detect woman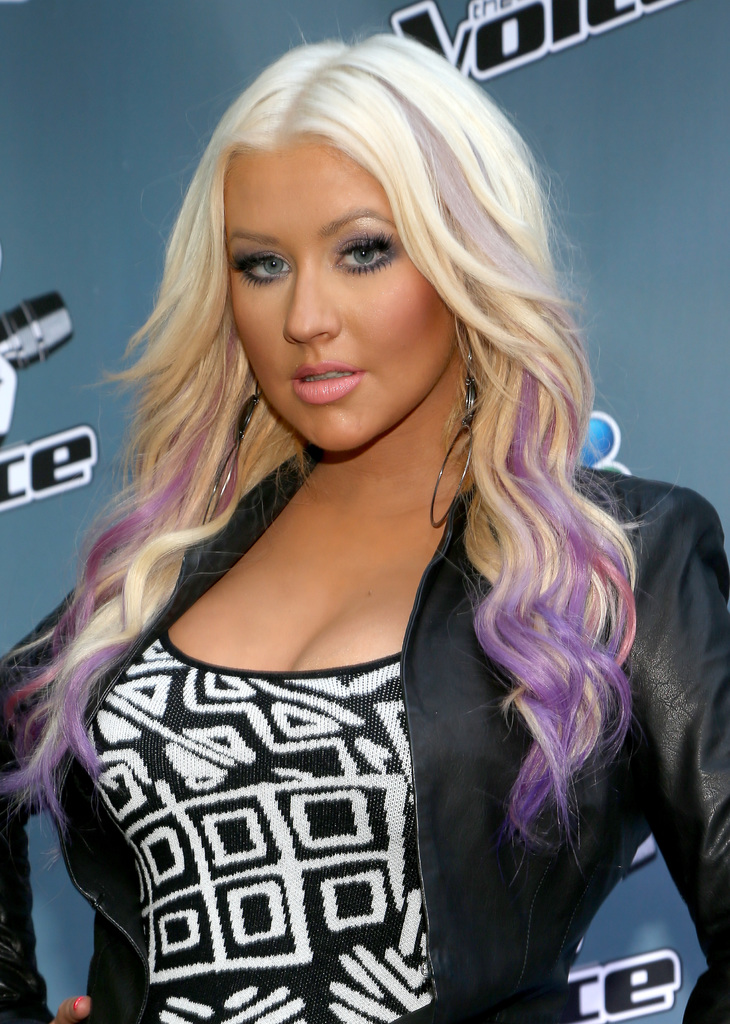
BBox(0, 29, 729, 1023)
